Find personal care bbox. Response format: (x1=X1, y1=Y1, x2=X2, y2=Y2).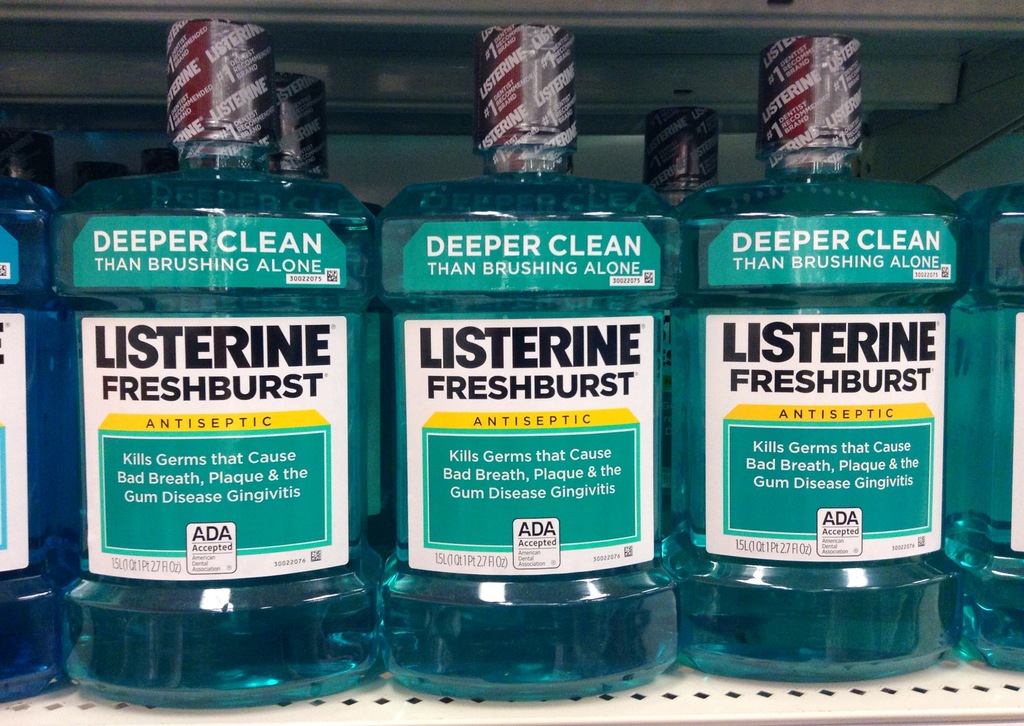
(x1=61, y1=10, x2=380, y2=706).
